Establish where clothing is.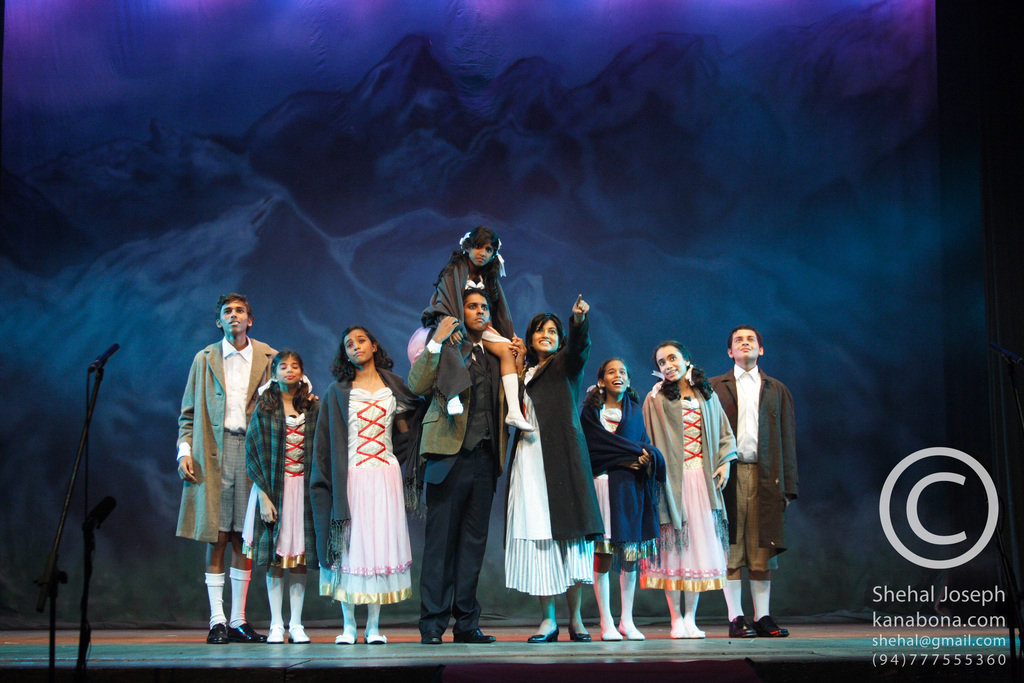
Established at [x1=575, y1=389, x2=666, y2=574].
